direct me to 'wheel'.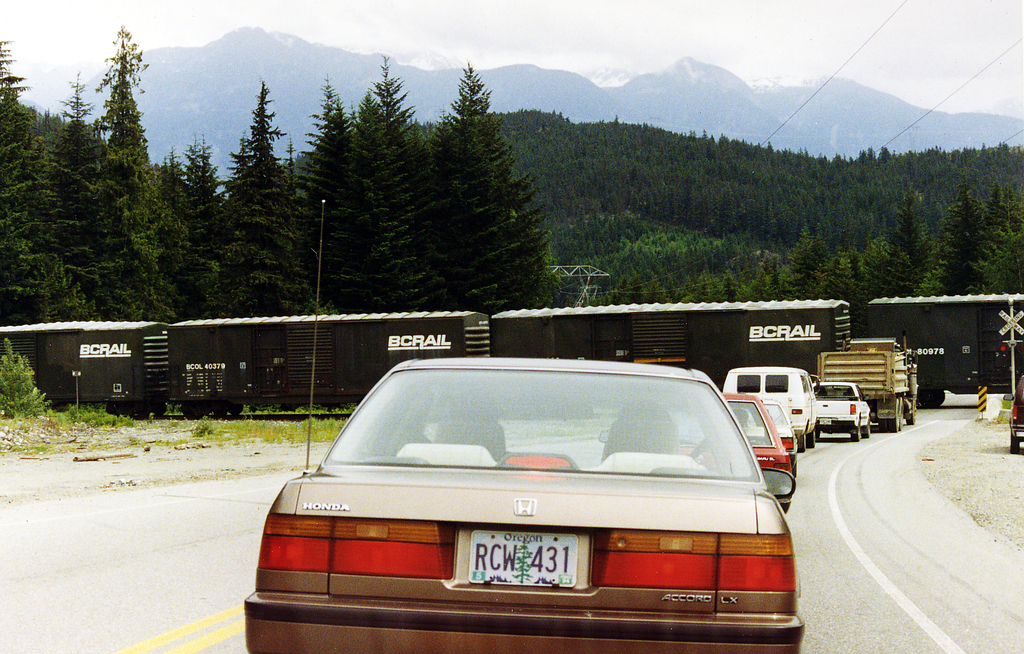
Direction: bbox=(863, 423, 872, 438).
